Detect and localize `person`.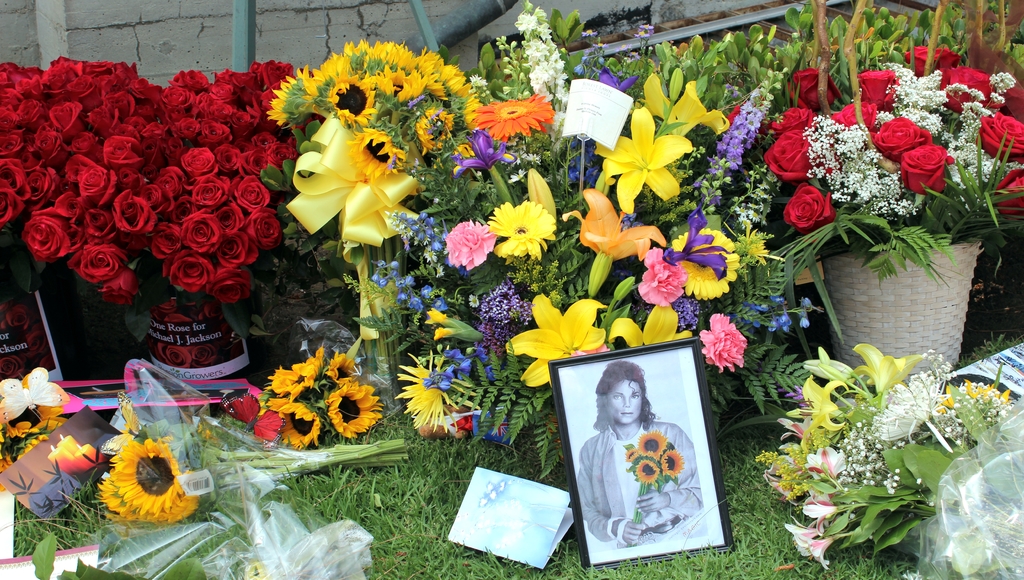
Localized at crop(577, 358, 704, 550).
